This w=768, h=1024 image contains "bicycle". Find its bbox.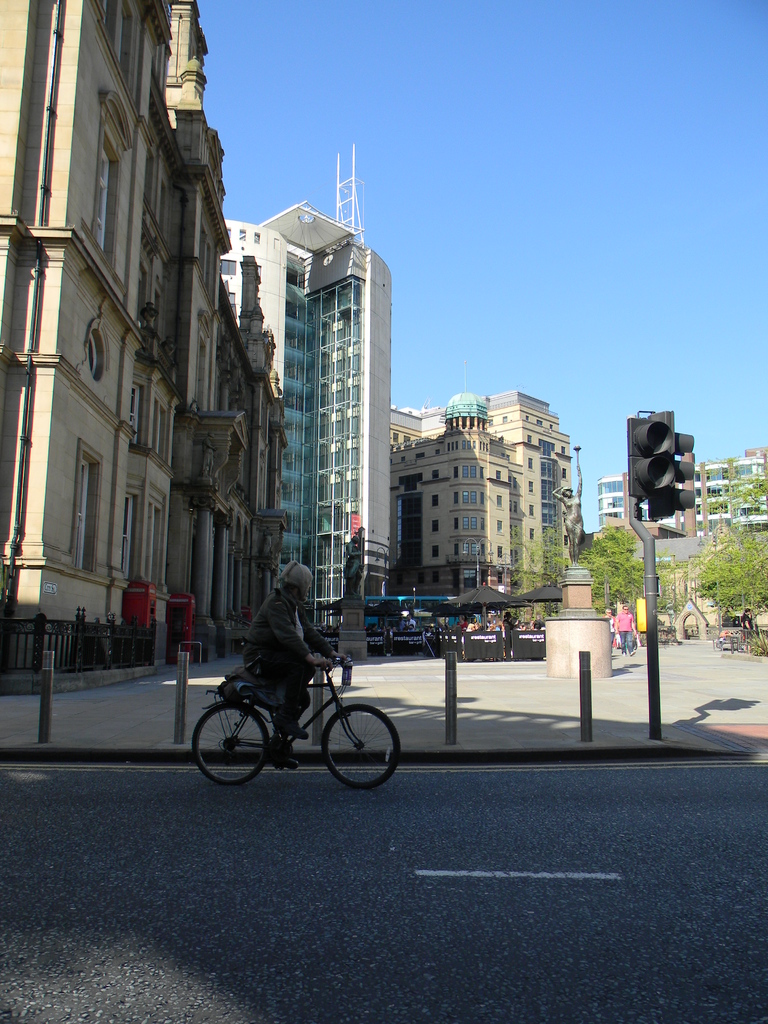
pyautogui.locateOnScreen(190, 652, 404, 790).
